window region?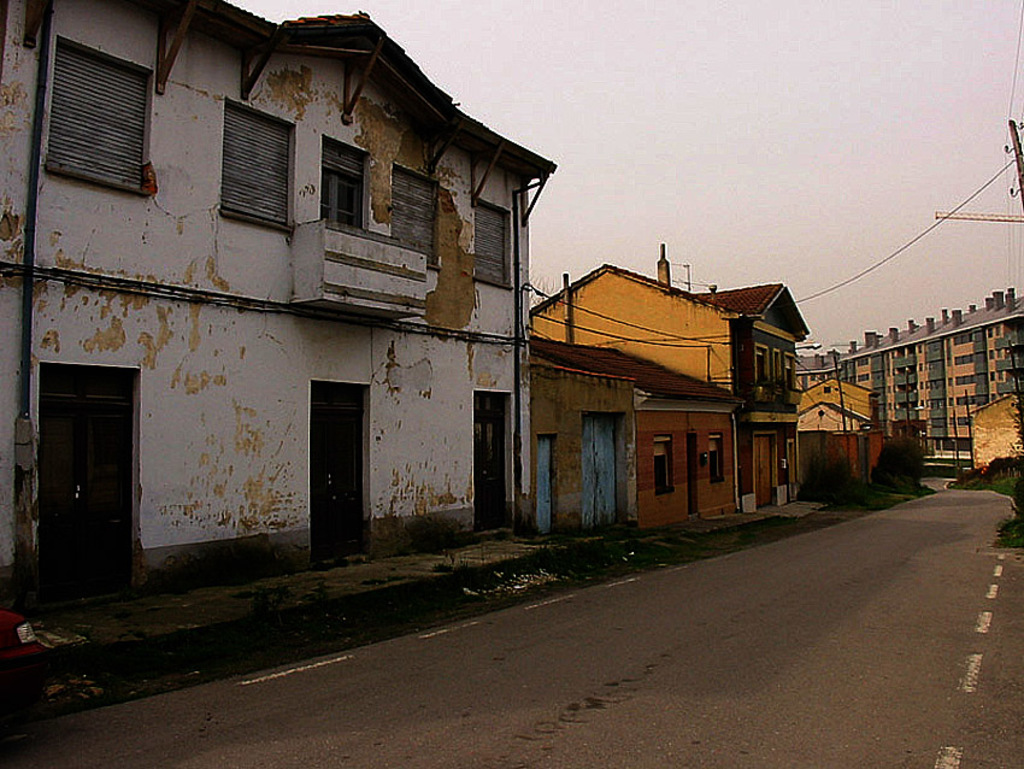
[x1=755, y1=346, x2=769, y2=388]
